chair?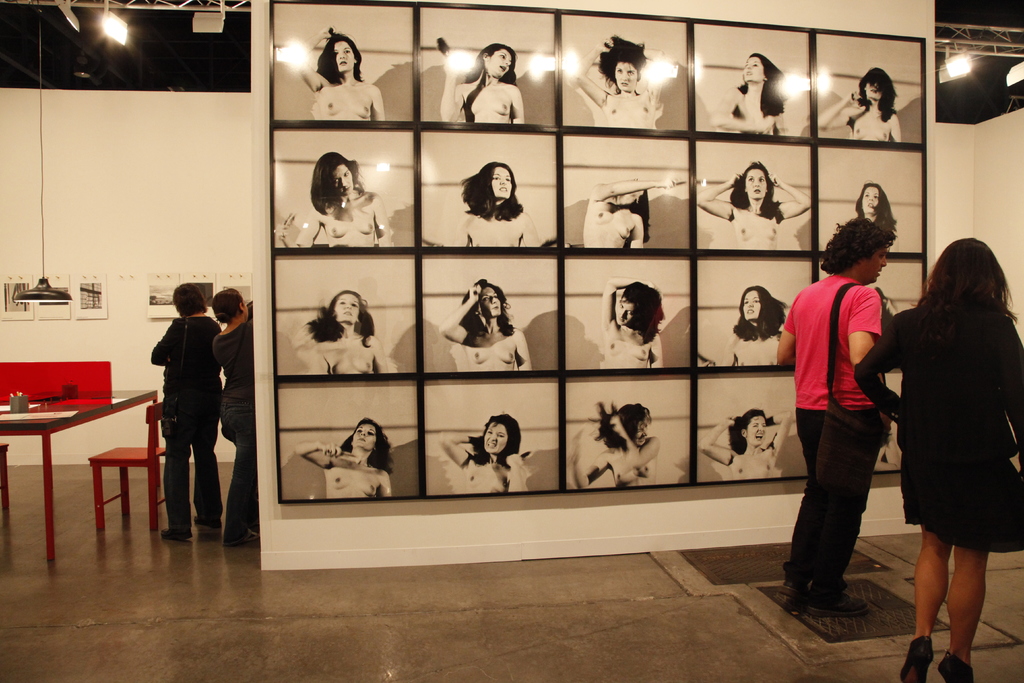
88, 405, 164, 532
